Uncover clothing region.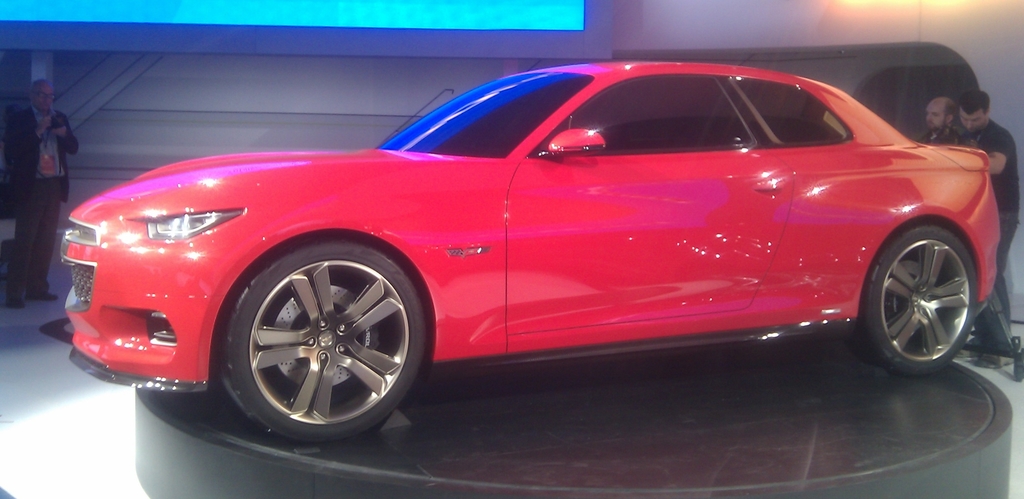
Uncovered: pyautogui.locateOnScreen(917, 120, 963, 149).
